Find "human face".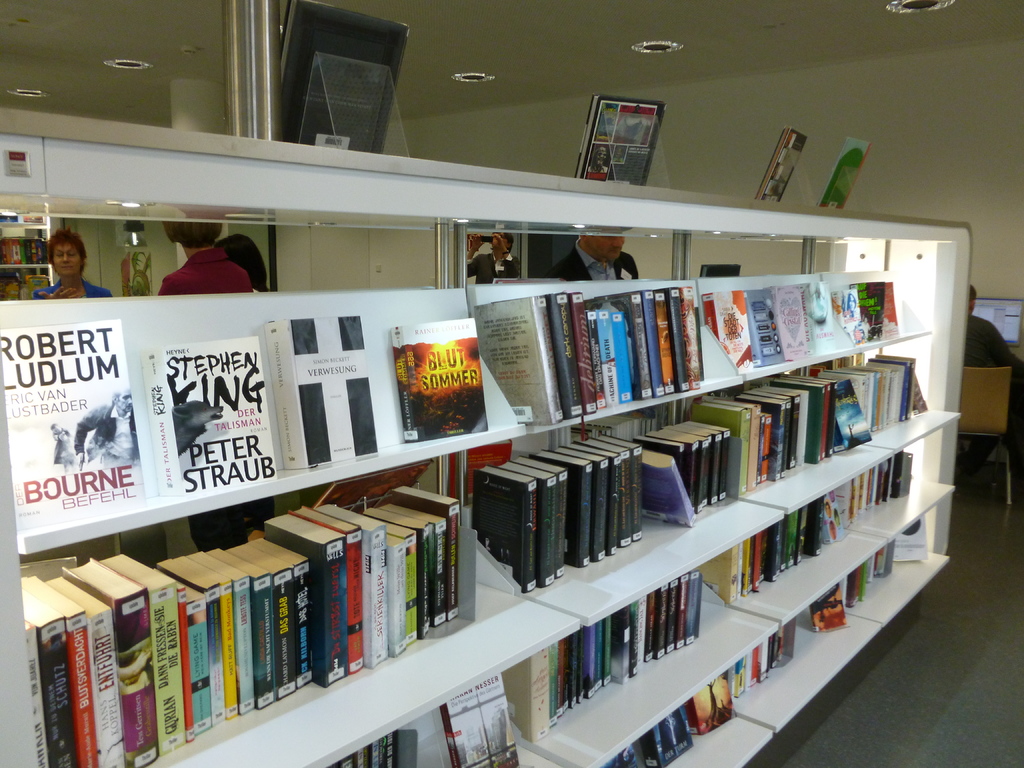
Rect(586, 236, 621, 260).
